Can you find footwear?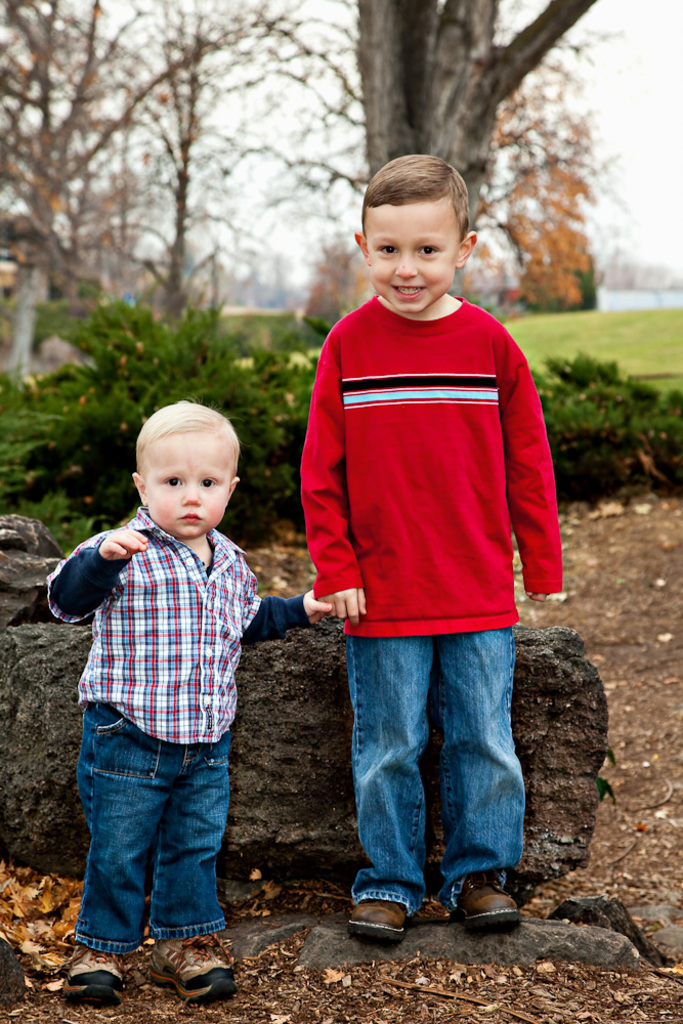
Yes, bounding box: 63/938/131/1007.
